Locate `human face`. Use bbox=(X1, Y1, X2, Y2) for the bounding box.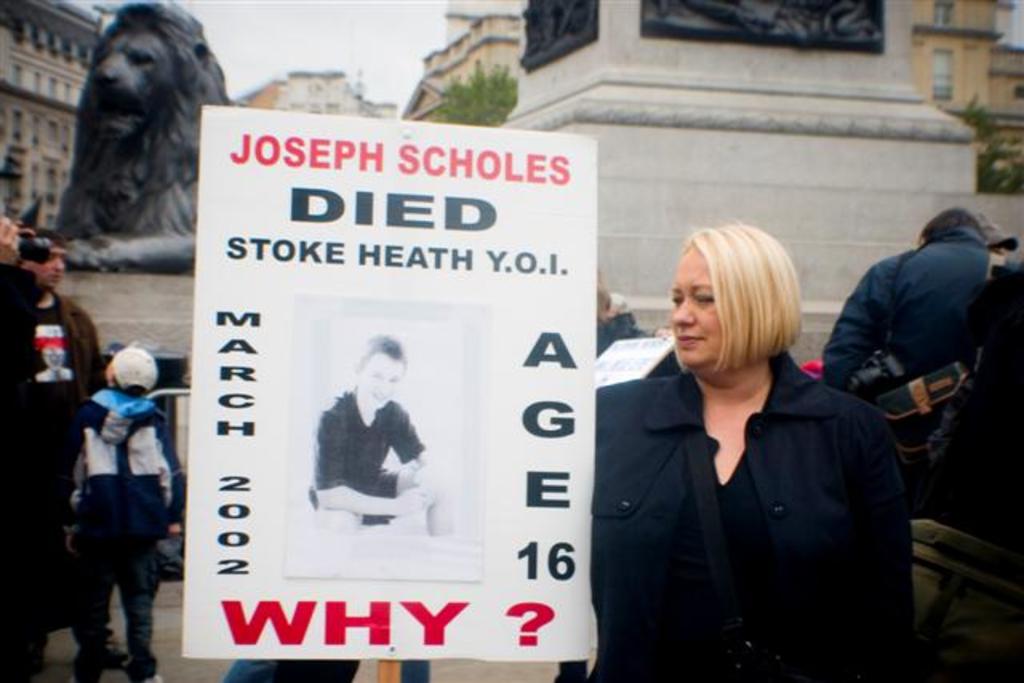
bbox=(24, 248, 67, 296).
